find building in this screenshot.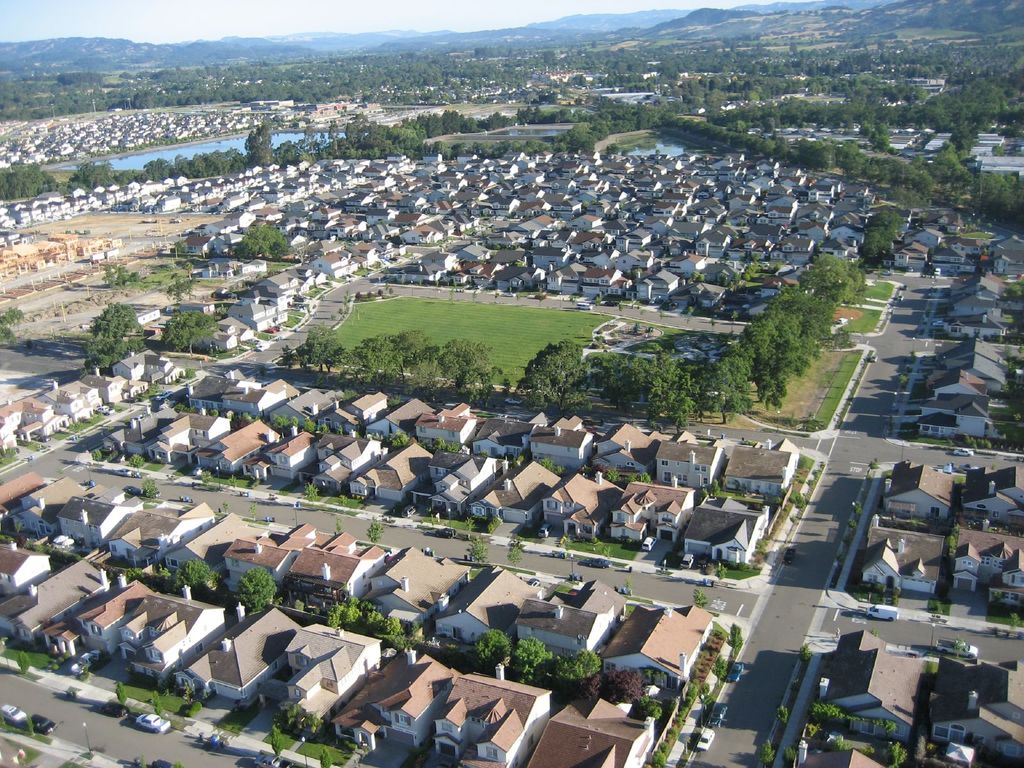
The bounding box for building is <region>534, 420, 600, 468</region>.
